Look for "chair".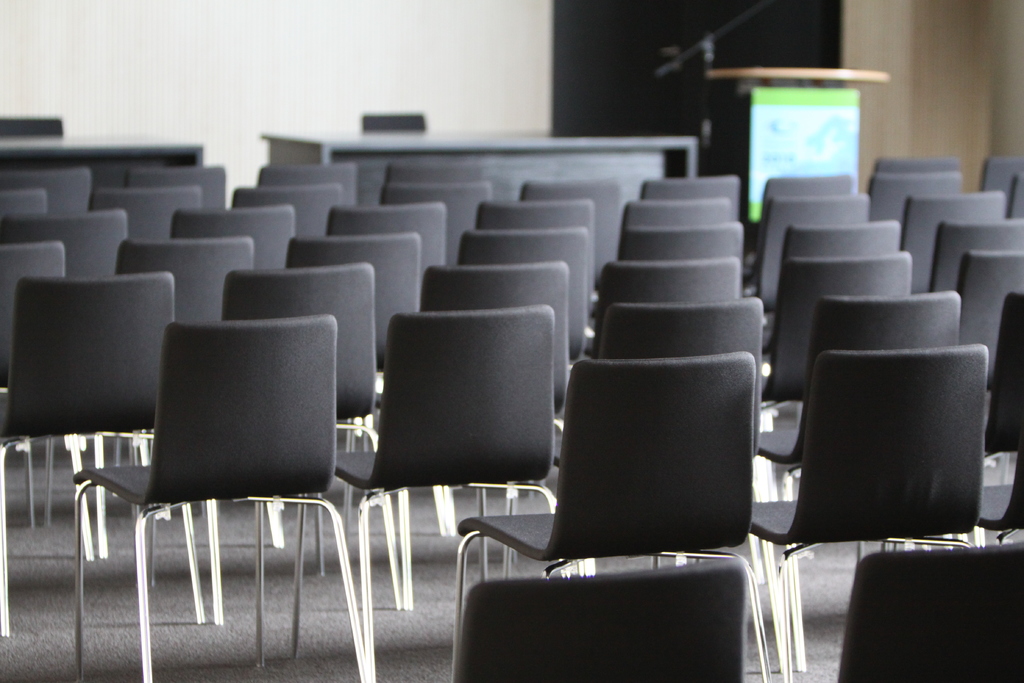
Found: detection(641, 173, 740, 223).
